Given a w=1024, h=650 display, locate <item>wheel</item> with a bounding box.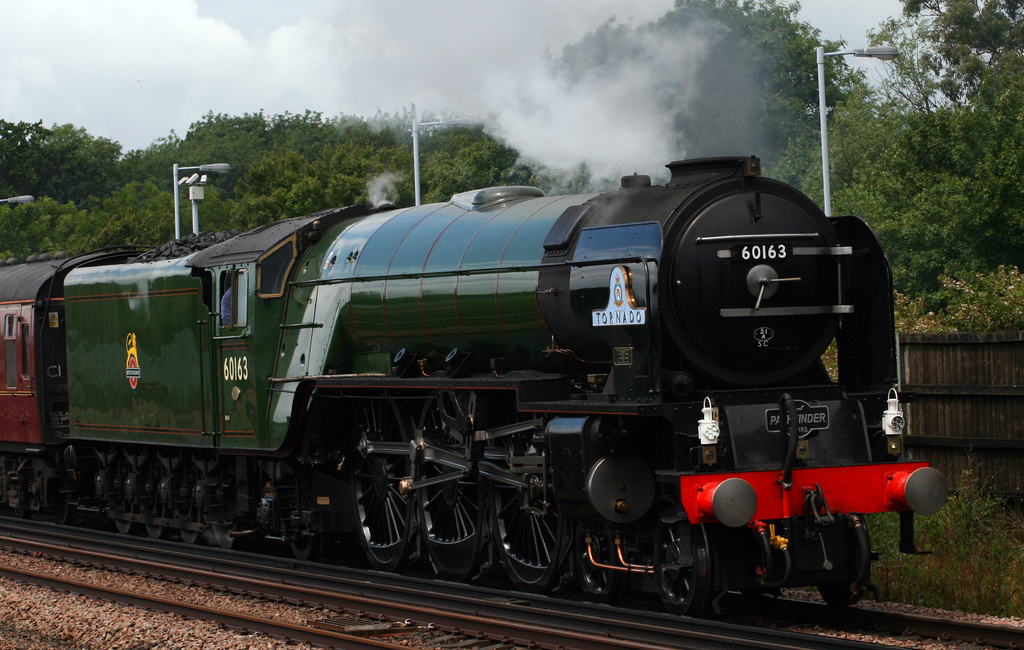
Located: 815 513 872 610.
